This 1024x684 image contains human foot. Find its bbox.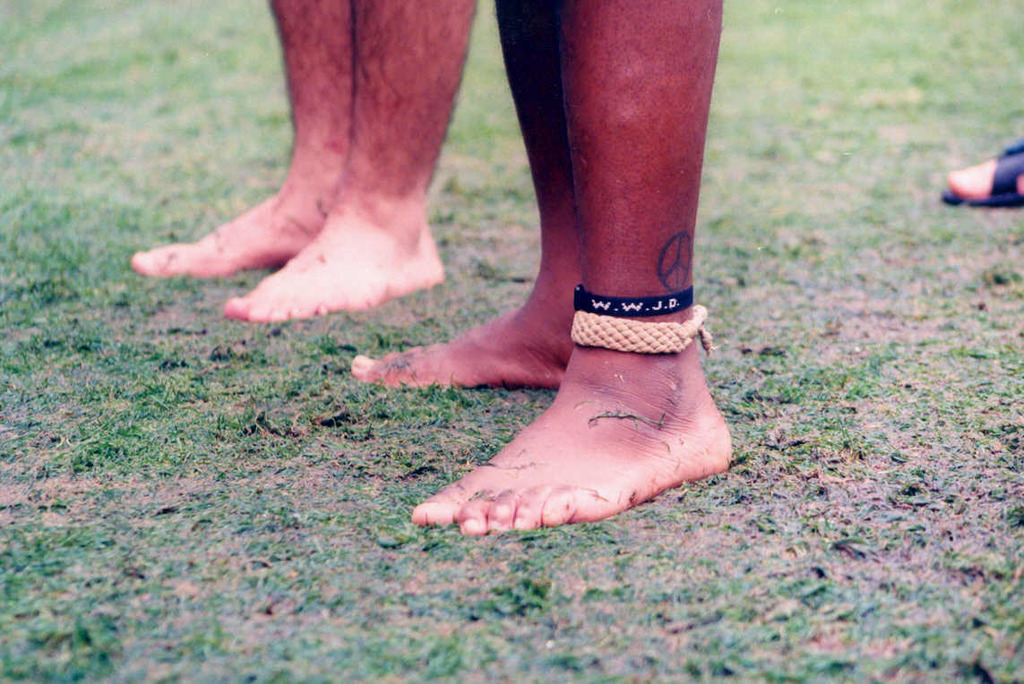
detection(217, 185, 455, 321).
